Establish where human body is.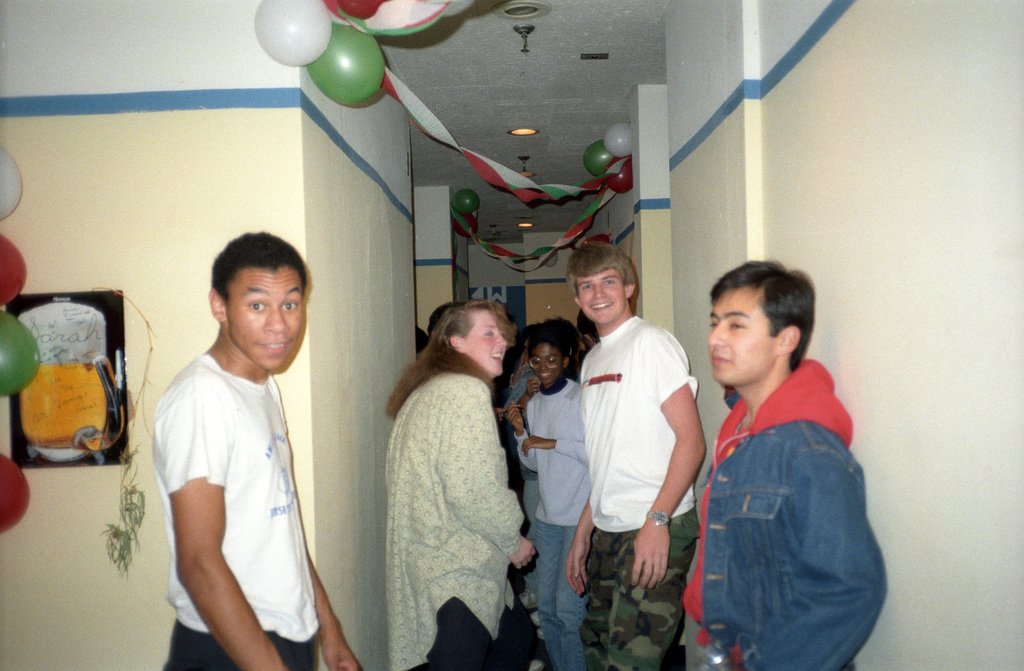
Established at (left=699, top=351, right=901, bottom=670).
